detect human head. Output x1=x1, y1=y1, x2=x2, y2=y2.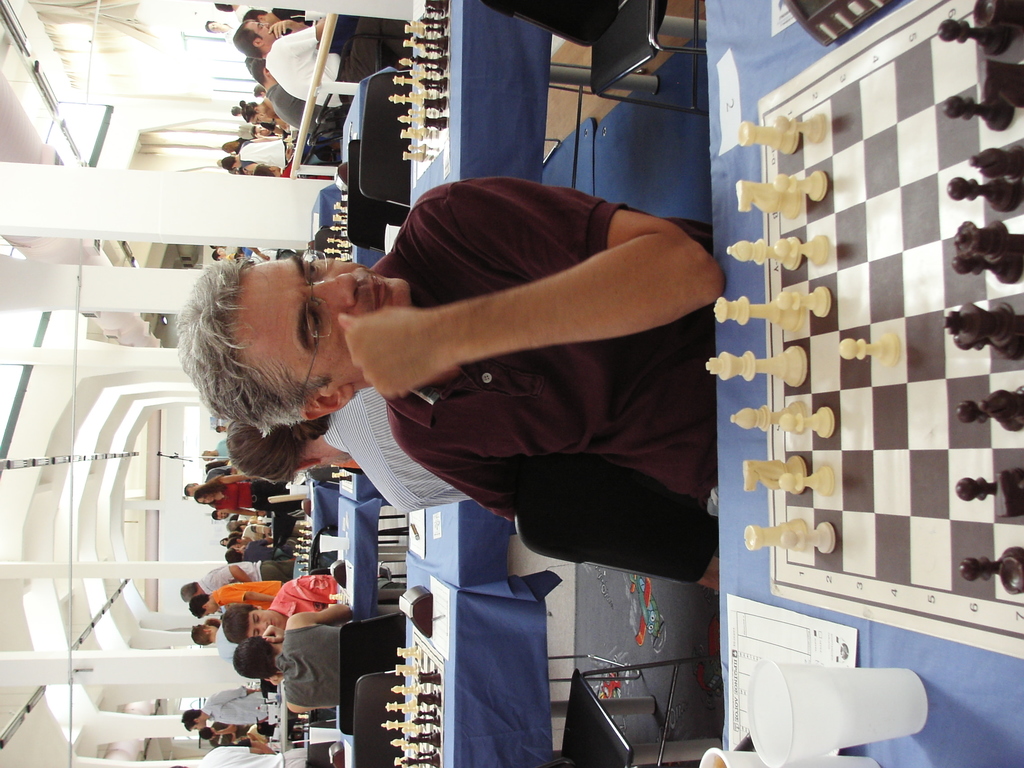
x1=196, y1=486, x2=218, y2=511.
